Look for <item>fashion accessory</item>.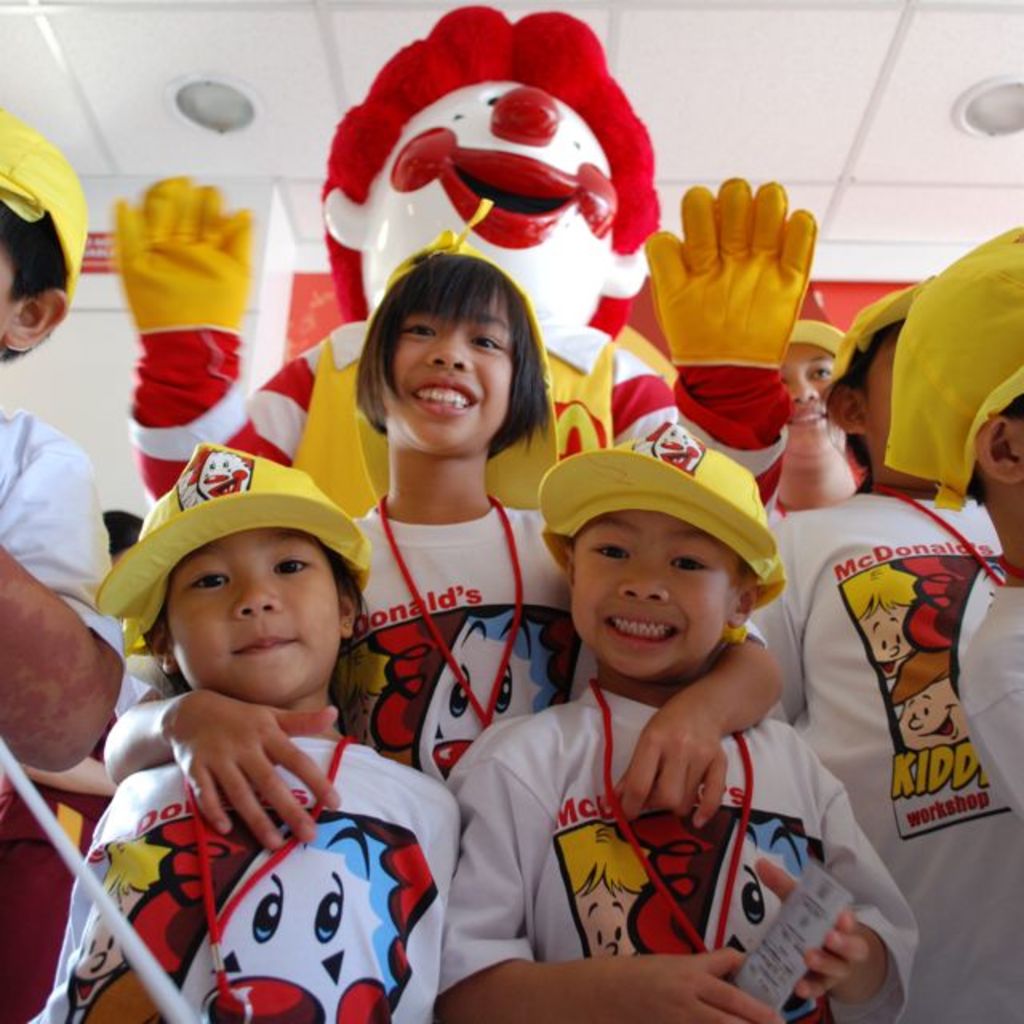
Found: Rect(533, 413, 794, 603).
